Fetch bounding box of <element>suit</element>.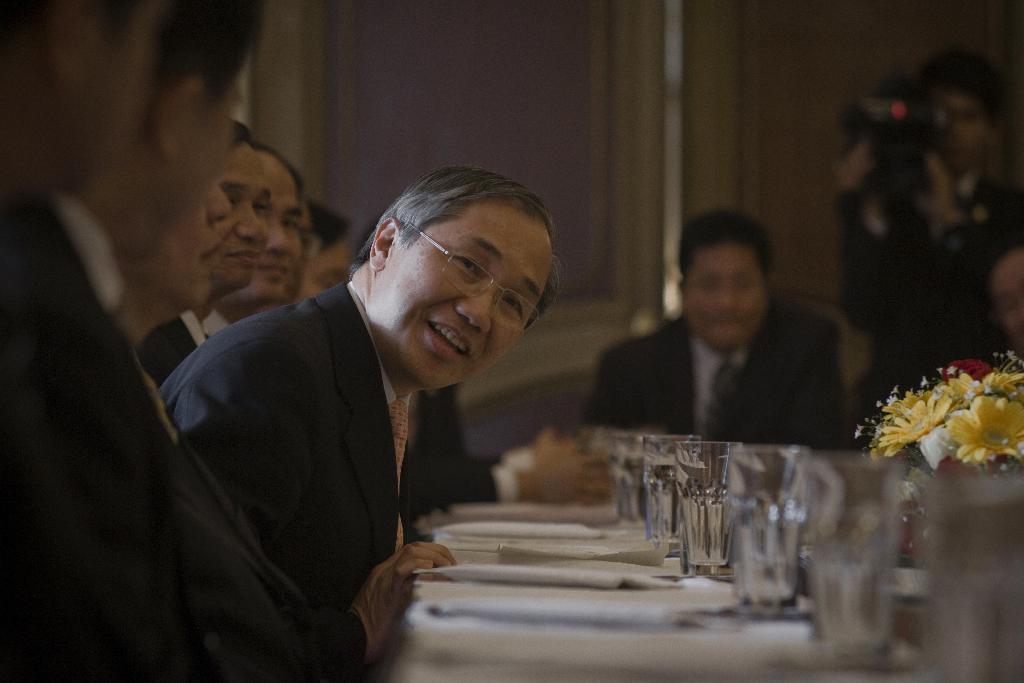
Bbox: BBox(573, 304, 858, 472).
